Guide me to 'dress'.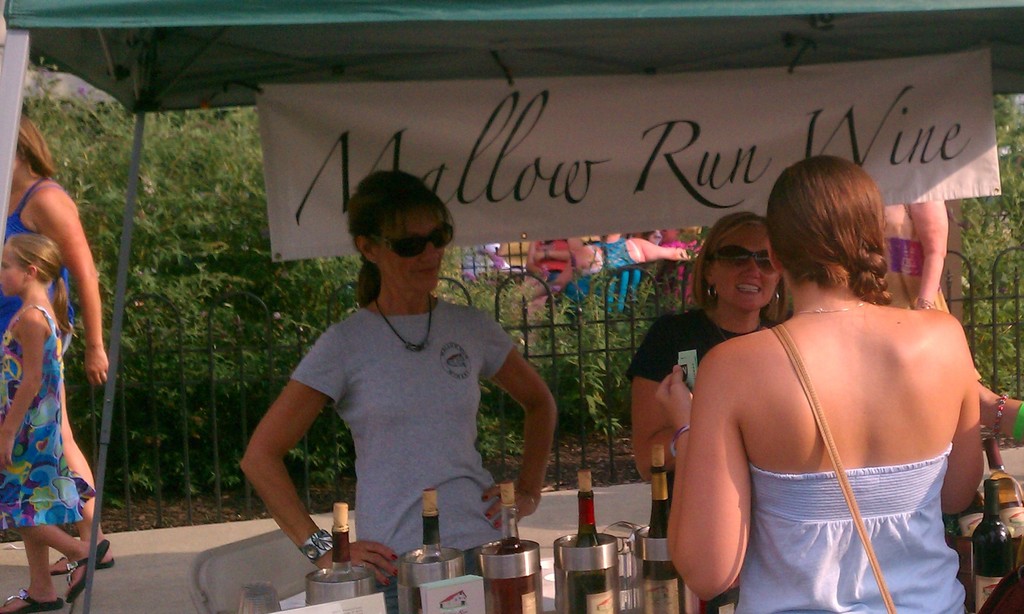
Guidance: locate(732, 443, 966, 613).
